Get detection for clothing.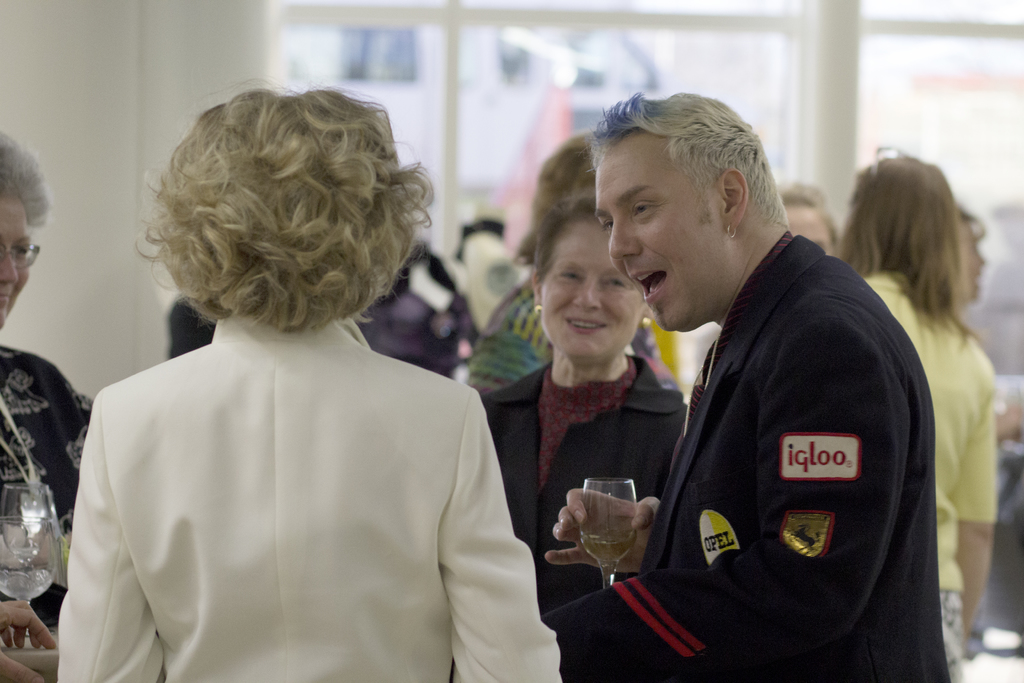
Detection: 0 340 93 625.
